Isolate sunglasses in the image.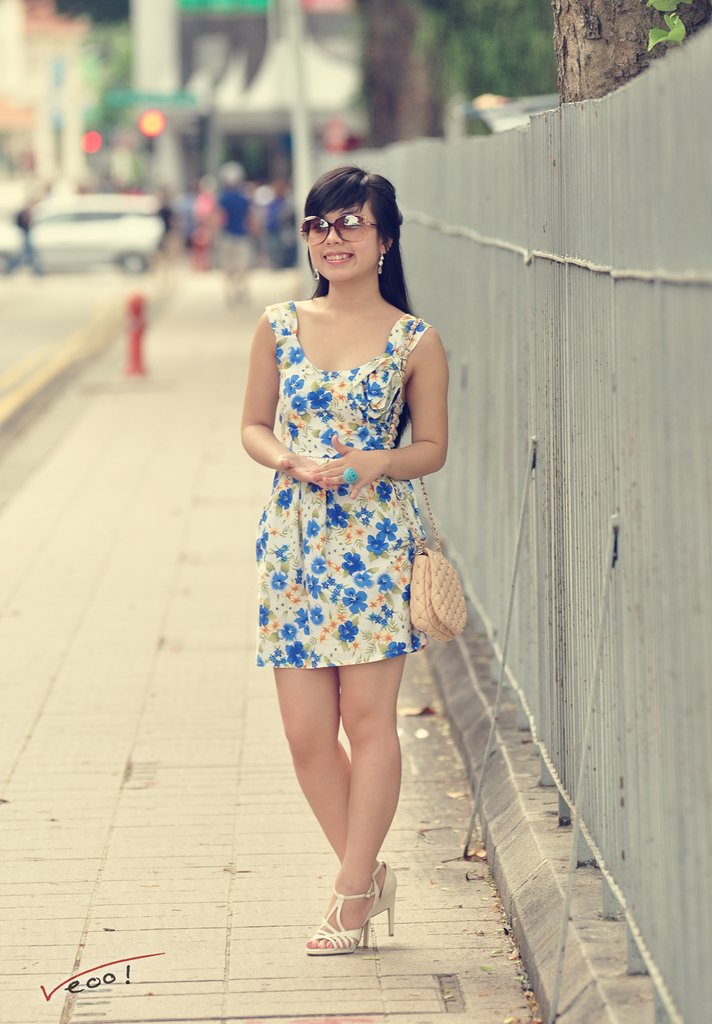
Isolated region: 300 212 378 247.
